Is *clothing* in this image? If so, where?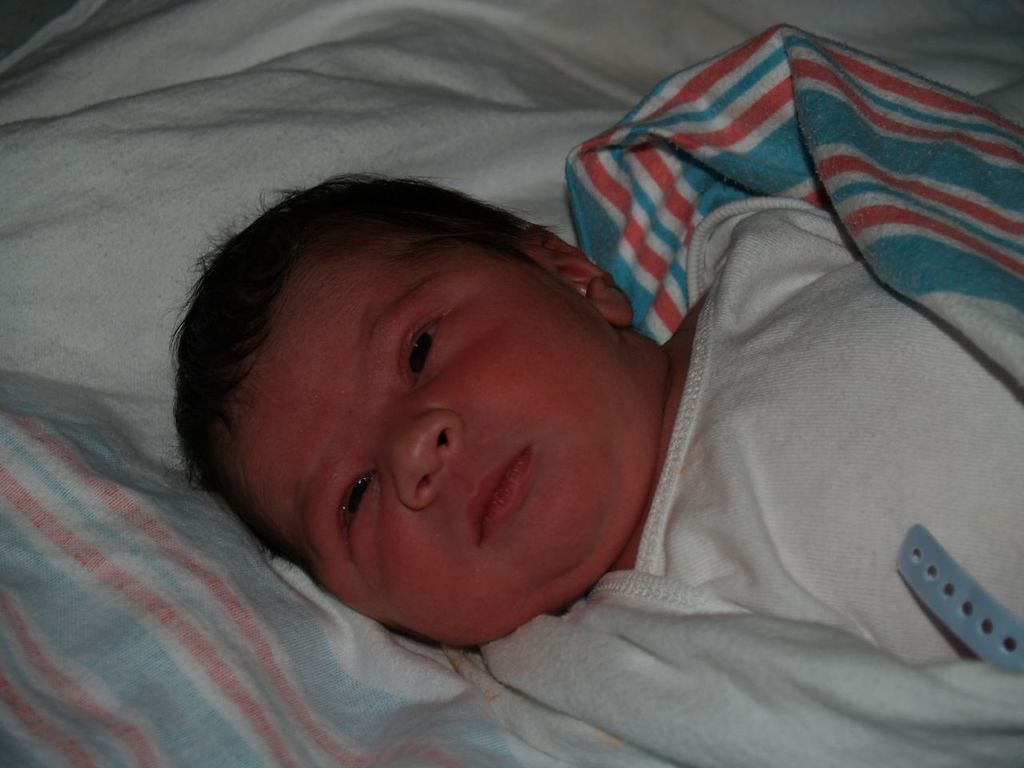
Yes, at [x1=454, y1=188, x2=1023, y2=767].
